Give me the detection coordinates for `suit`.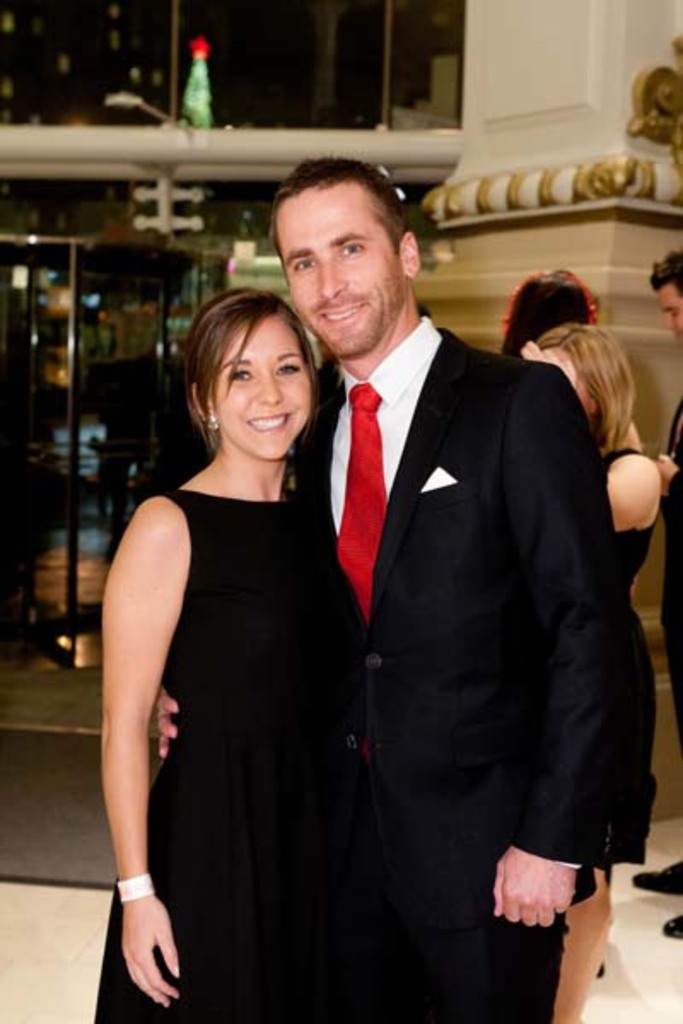
<bbox>231, 203, 569, 995</bbox>.
